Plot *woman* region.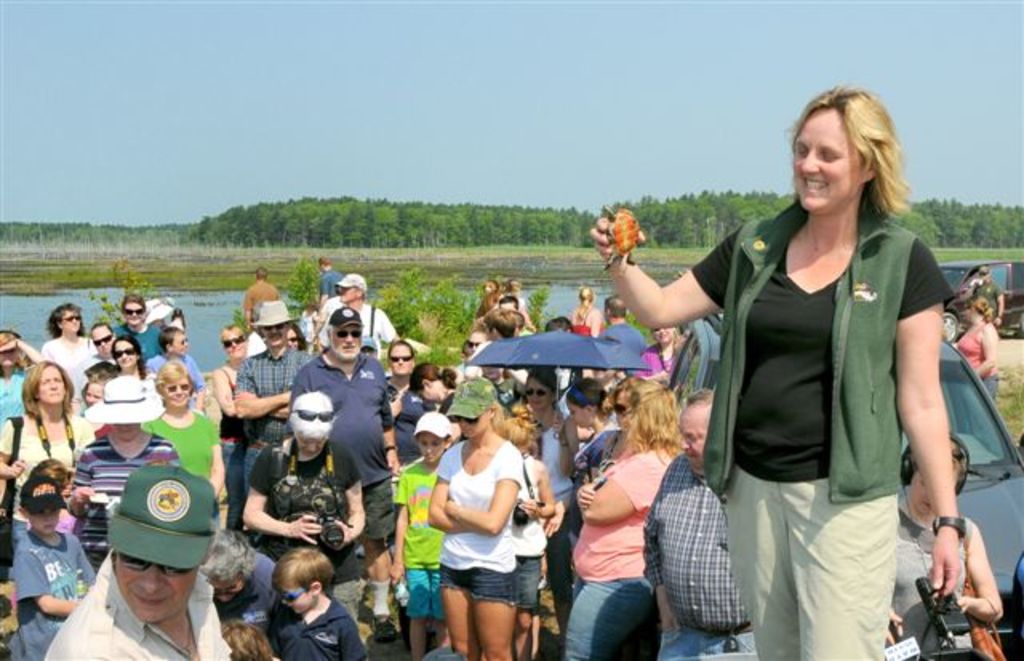
Plotted at <bbox>240, 389, 365, 624</bbox>.
